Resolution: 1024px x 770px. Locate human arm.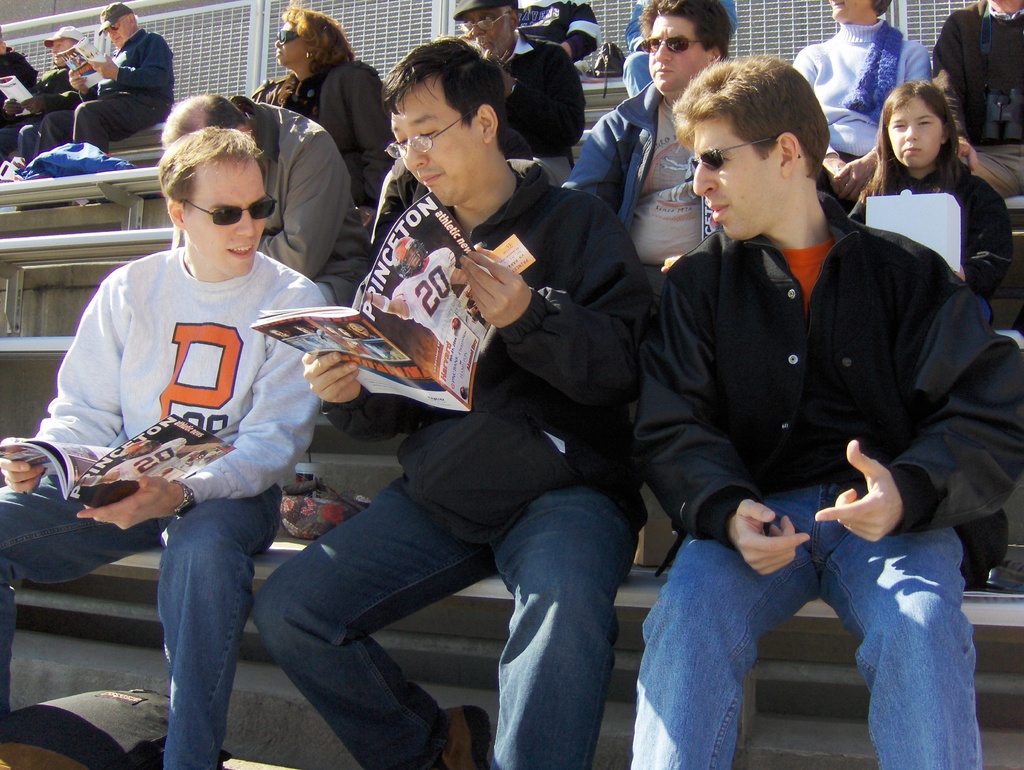
l=299, t=348, r=429, b=440.
